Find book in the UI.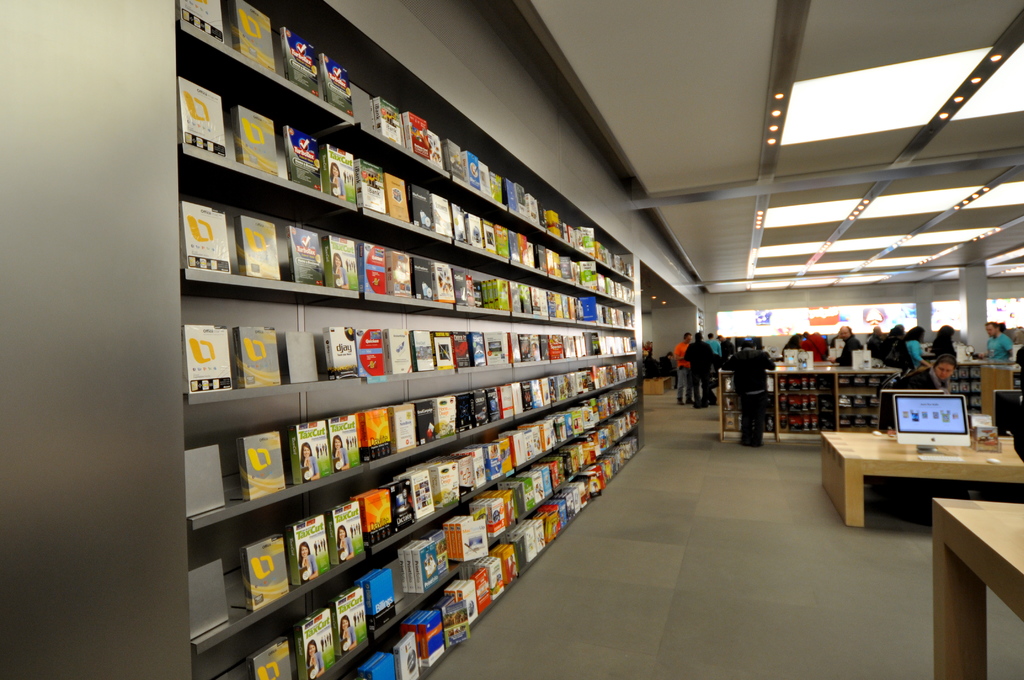
UI element at [246,633,292,679].
